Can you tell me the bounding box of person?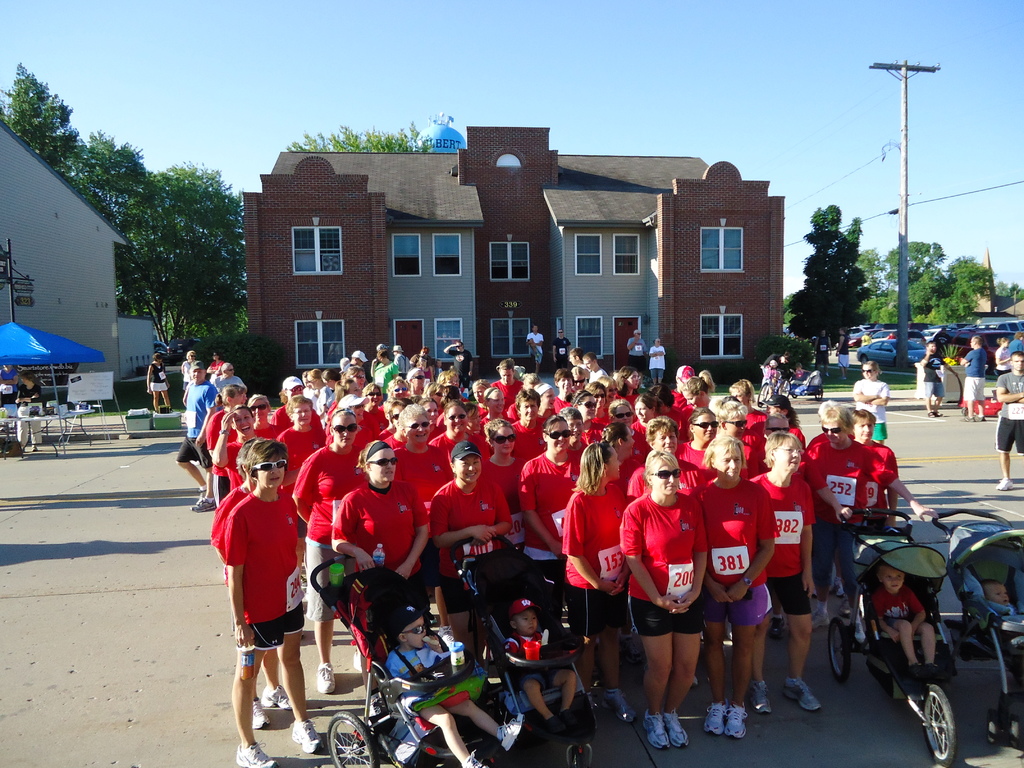
bbox(607, 397, 643, 449).
